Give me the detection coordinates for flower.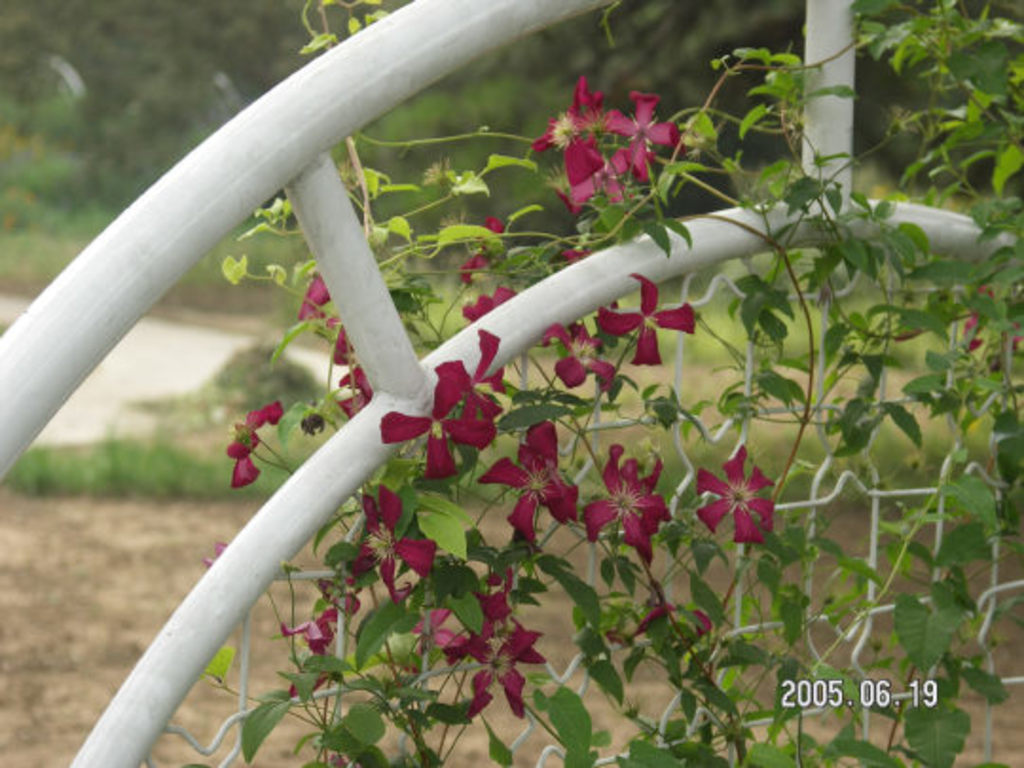
<bbox>275, 586, 358, 654</bbox>.
